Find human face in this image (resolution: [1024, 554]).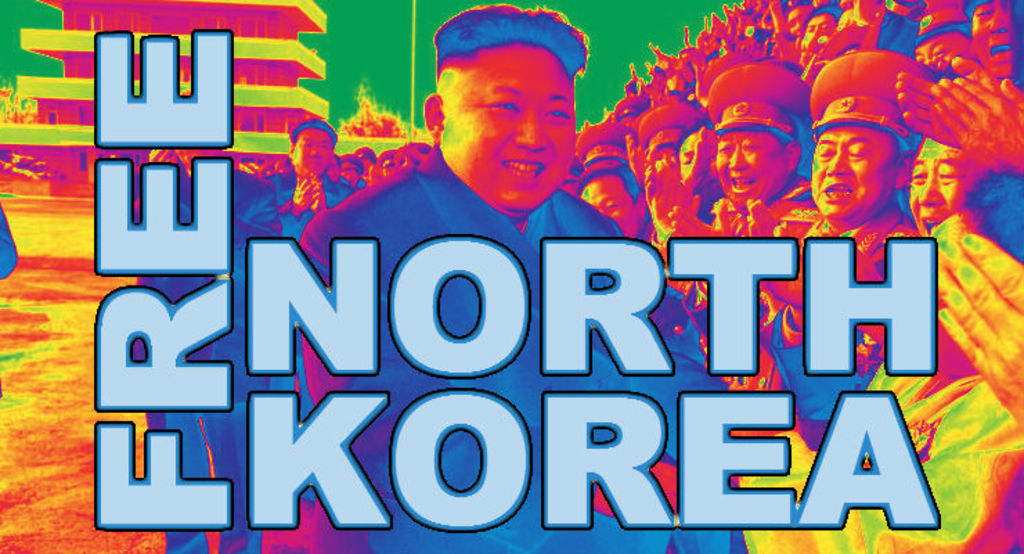
Rect(721, 130, 787, 208).
